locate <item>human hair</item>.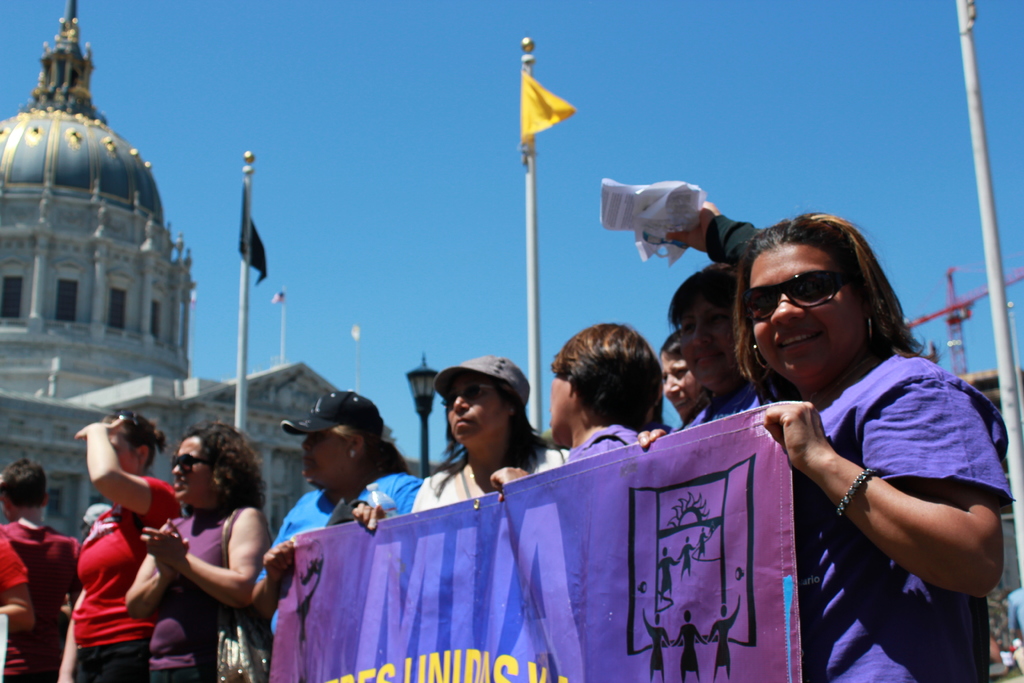
Bounding box: bbox=[669, 262, 742, 325].
